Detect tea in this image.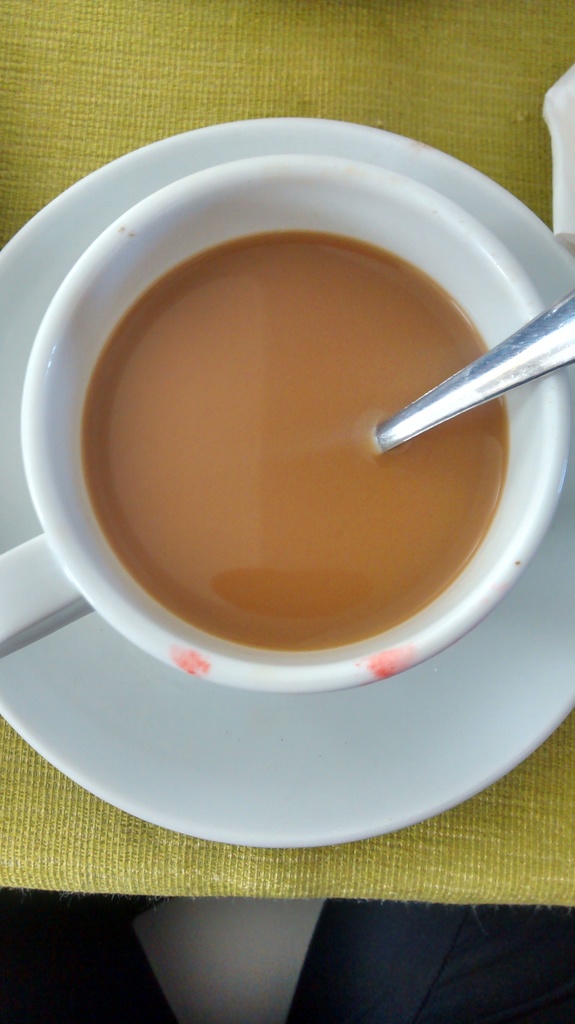
Detection: detection(75, 236, 507, 653).
